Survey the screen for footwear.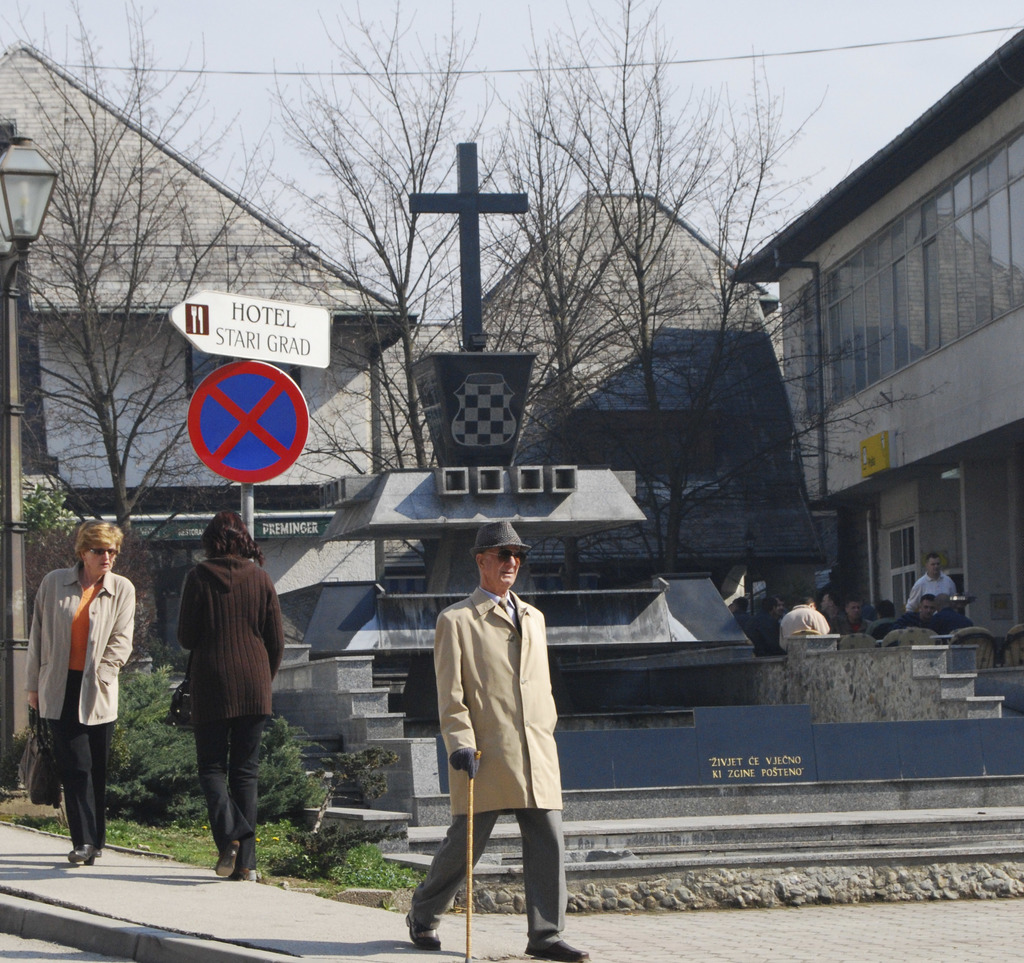
Survey found: (216,842,238,883).
